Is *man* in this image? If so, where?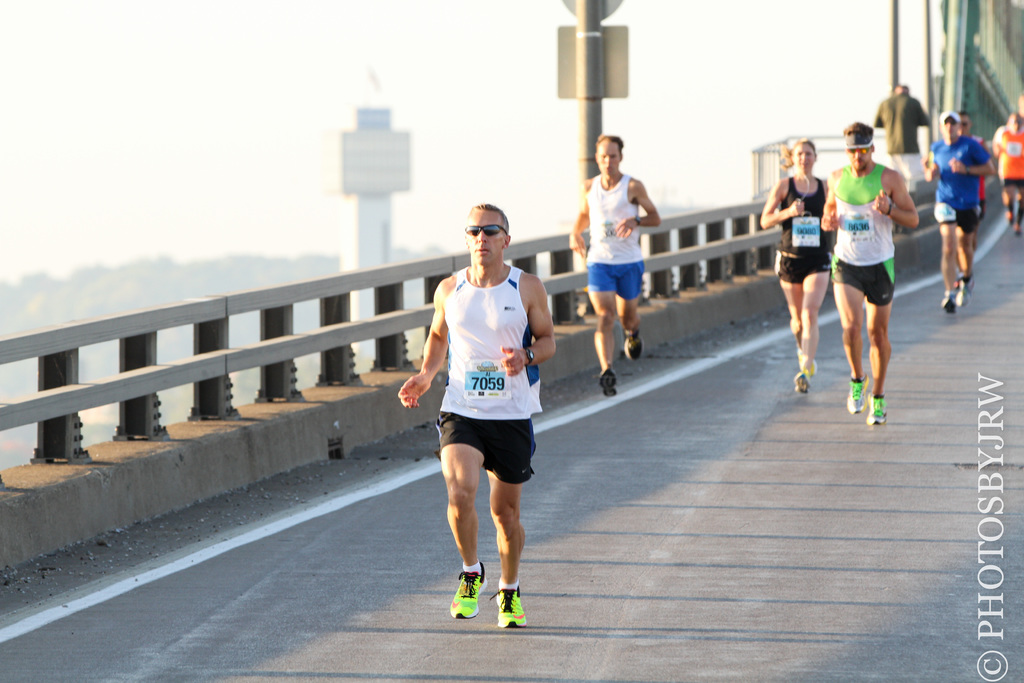
Yes, at [816,126,921,424].
